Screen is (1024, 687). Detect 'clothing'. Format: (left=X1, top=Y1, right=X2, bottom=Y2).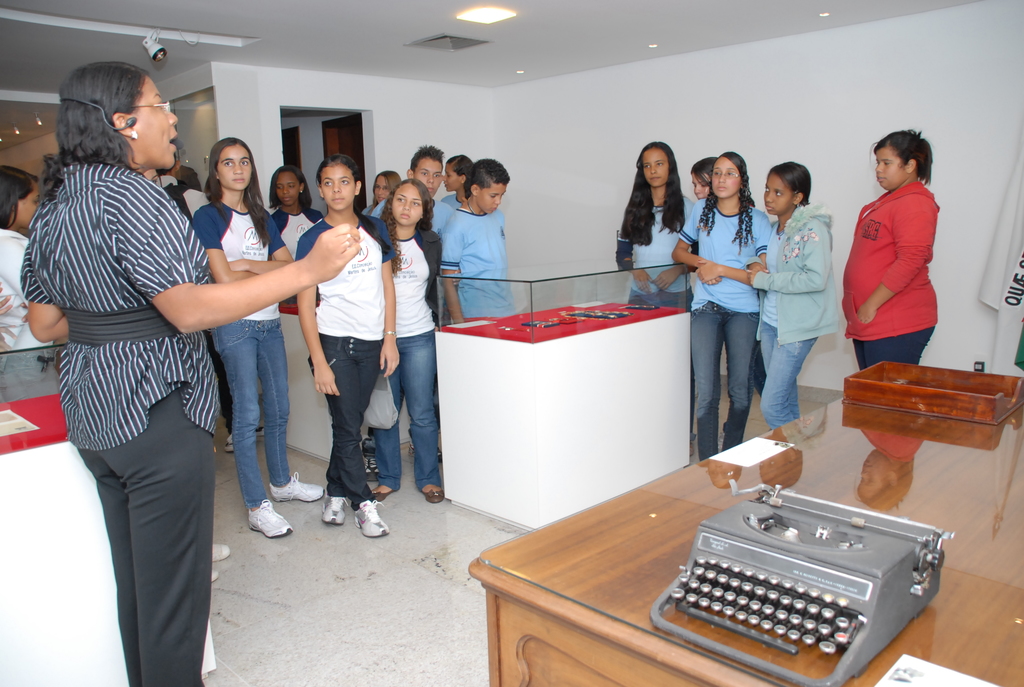
(left=182, top=198, right=280, bottom=505).
